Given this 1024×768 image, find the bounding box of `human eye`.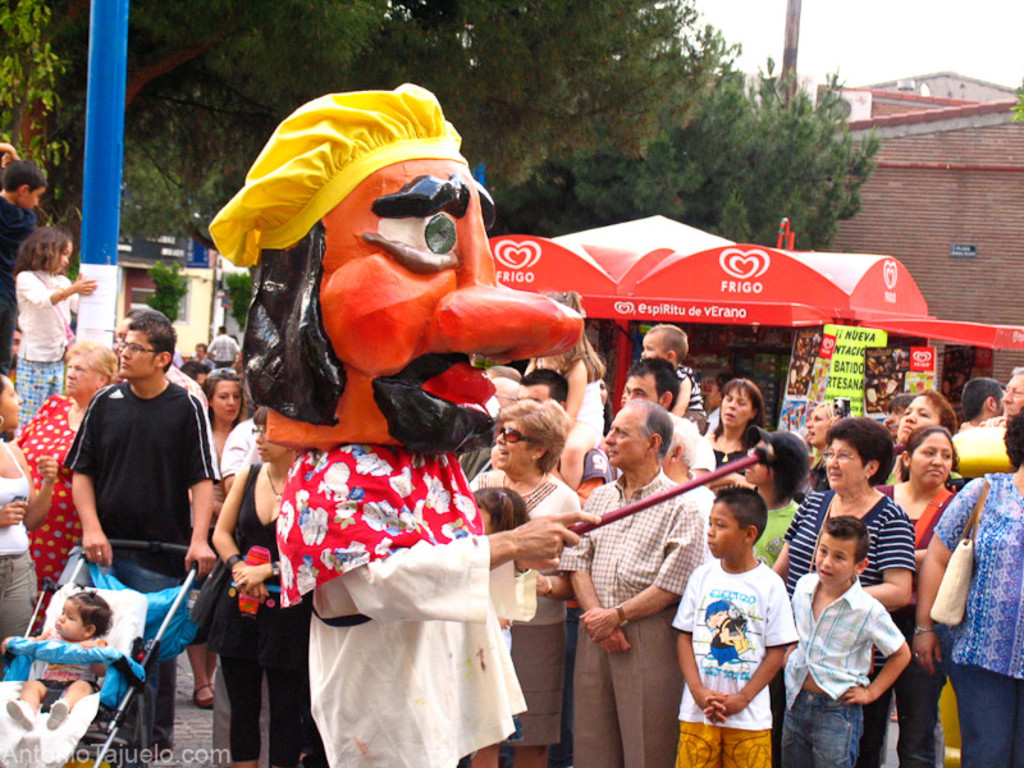
<bbox>233, 389, 243, 402</bbox>.
